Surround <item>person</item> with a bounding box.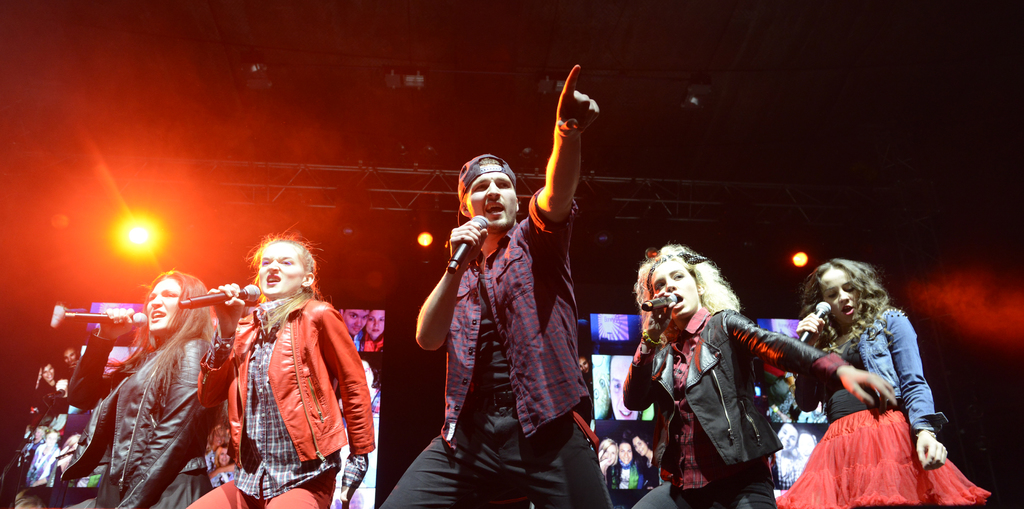
778, 258, 995, 508.
